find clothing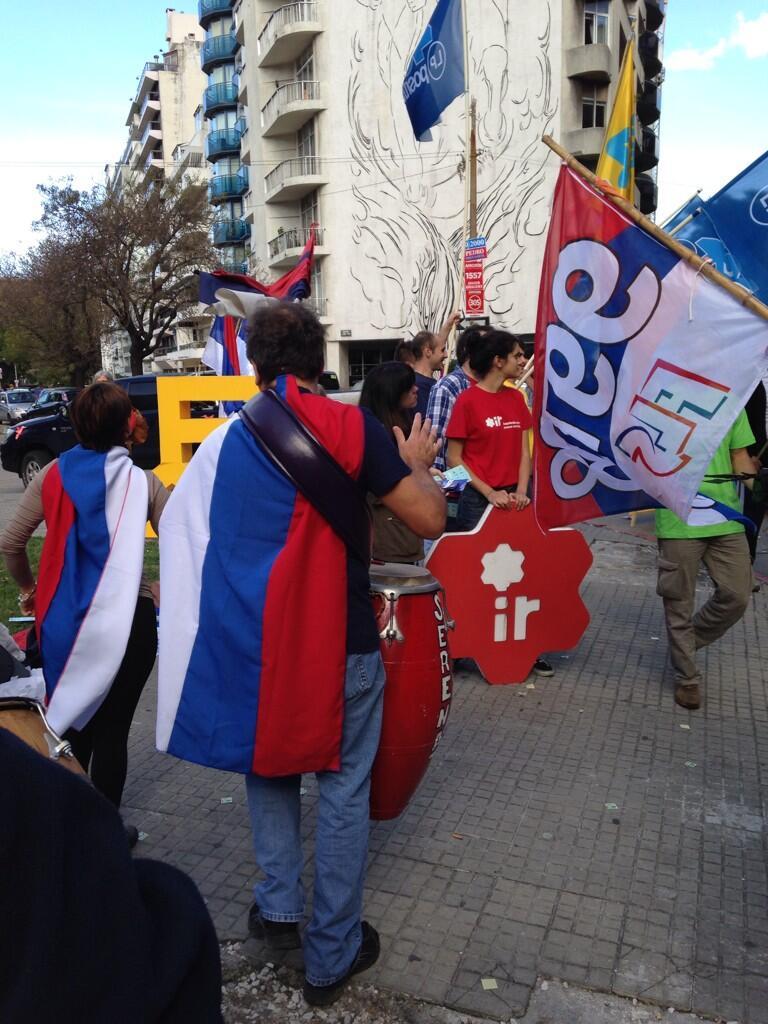
detection(440, 386, 530, 493)
